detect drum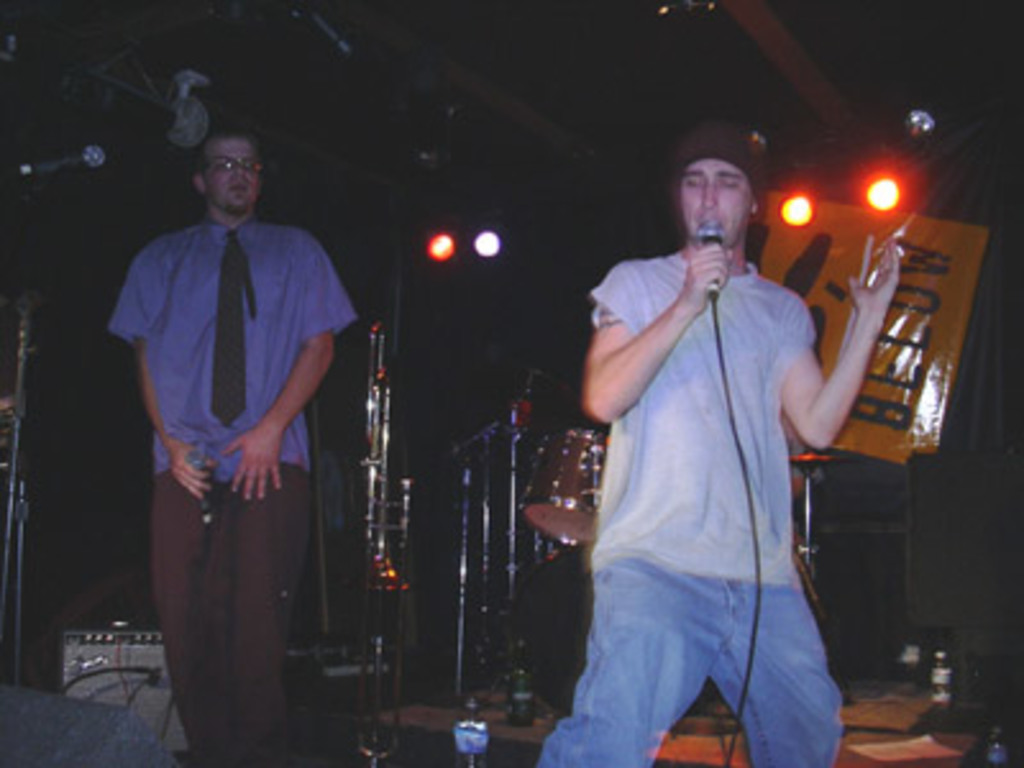
338, 520, 428, 599
